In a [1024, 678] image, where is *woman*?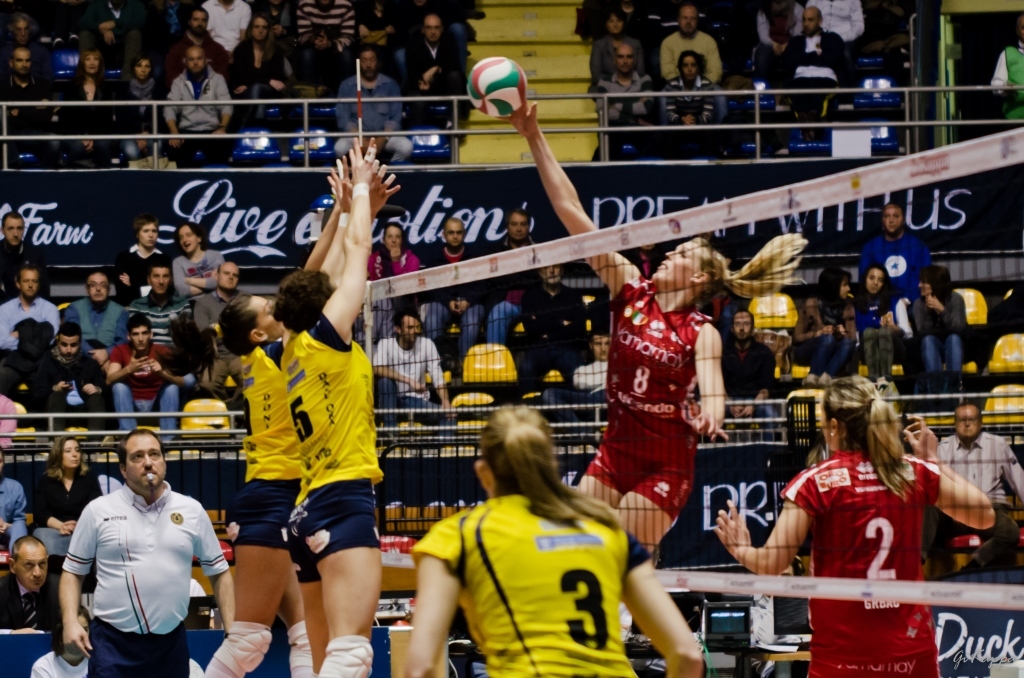
[856, 264, 904, 370].
